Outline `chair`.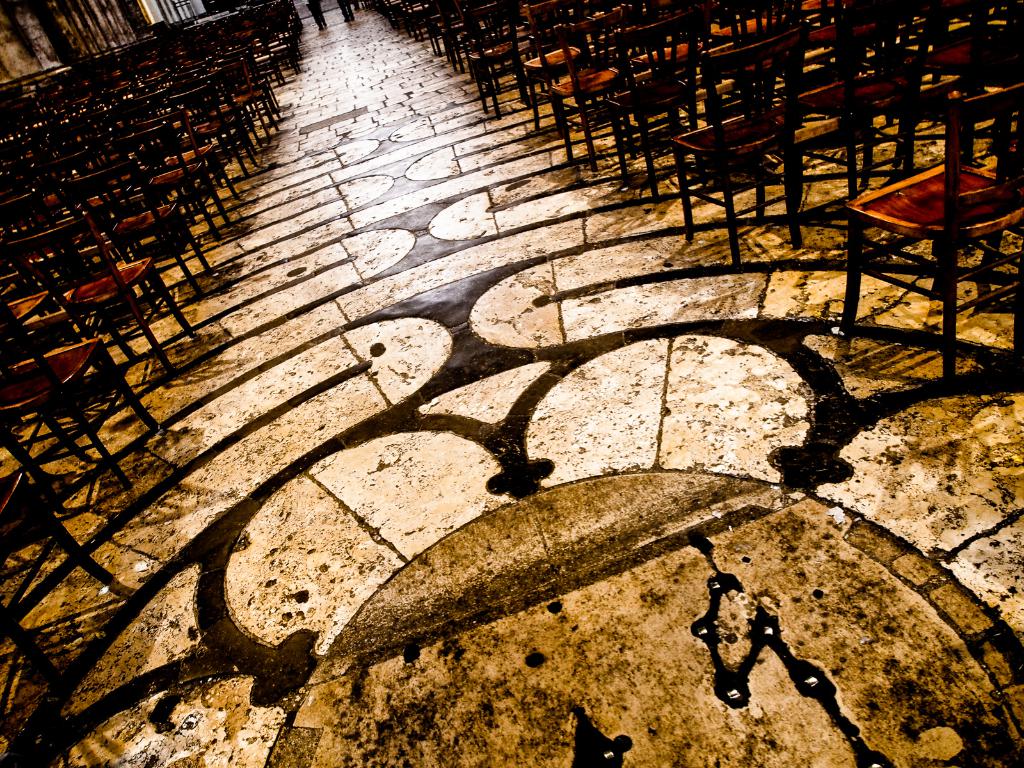
Outline: box(669, 24, 809, 267).
